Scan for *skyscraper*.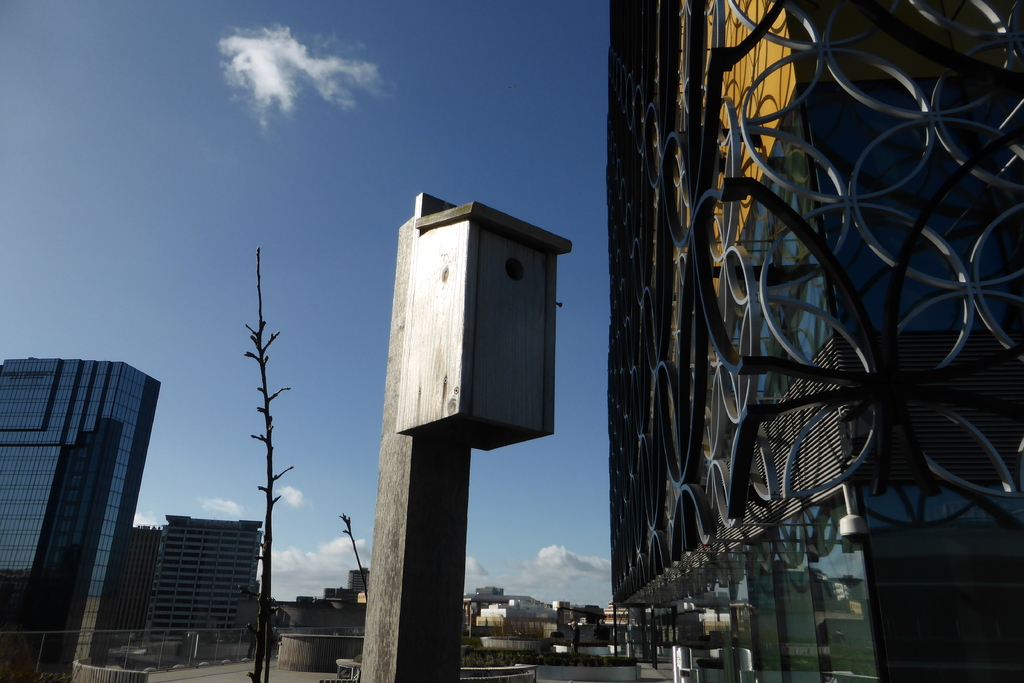
Scan result: select_region(162, 510, 257, 657).
